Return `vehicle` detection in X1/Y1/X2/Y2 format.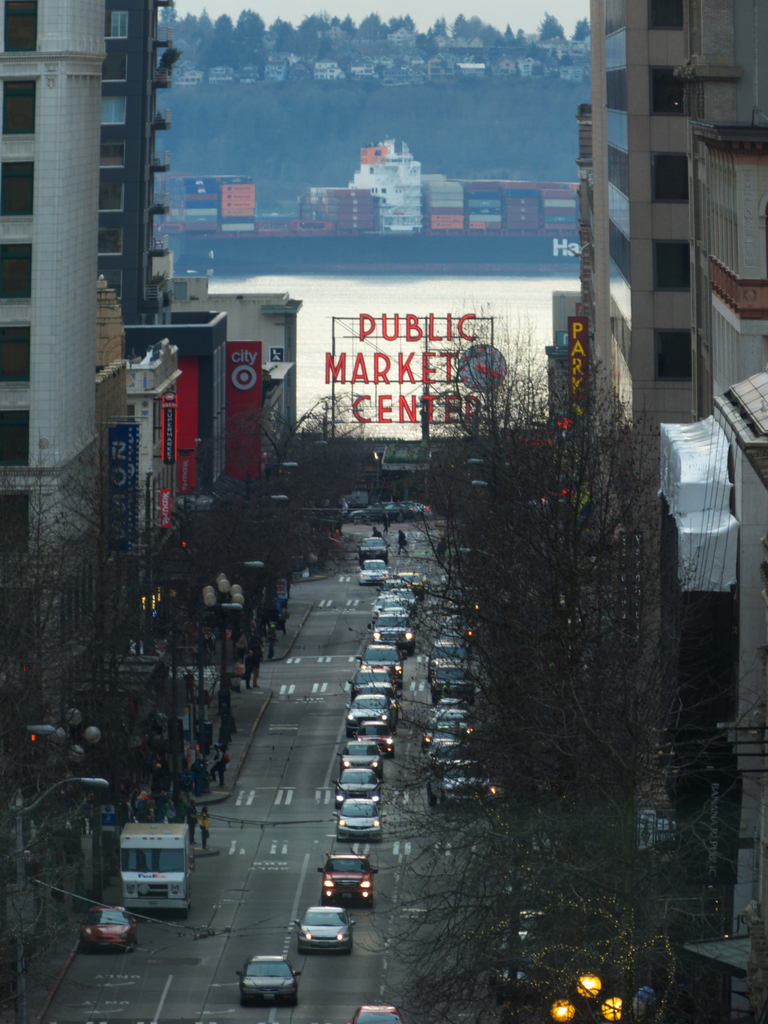
81/900/131/947.
